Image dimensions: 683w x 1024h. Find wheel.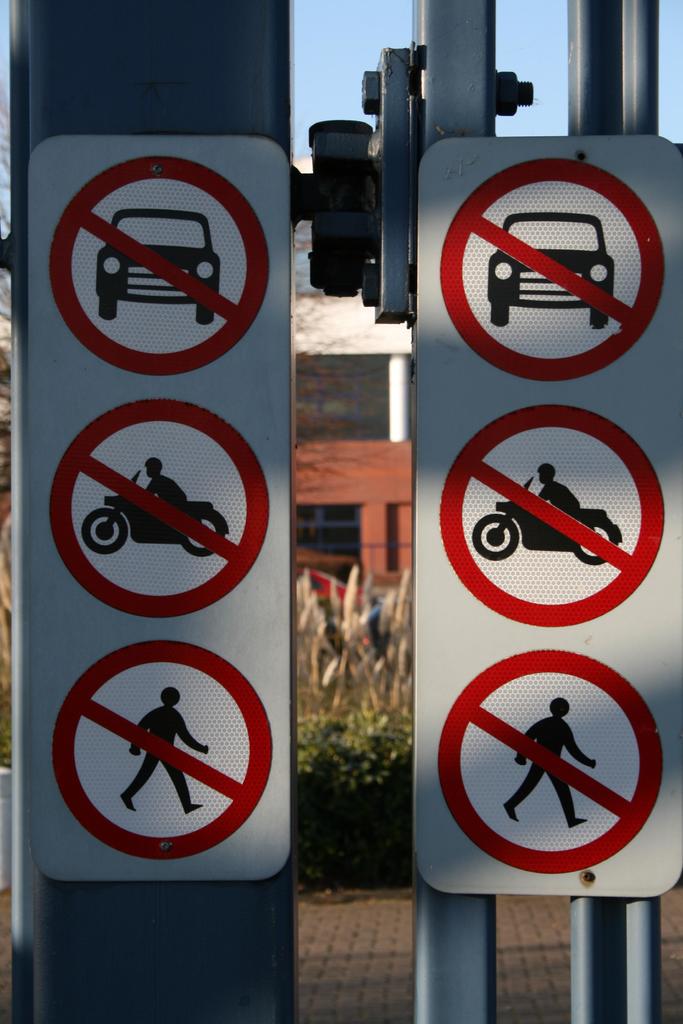
469:510:519:559.
